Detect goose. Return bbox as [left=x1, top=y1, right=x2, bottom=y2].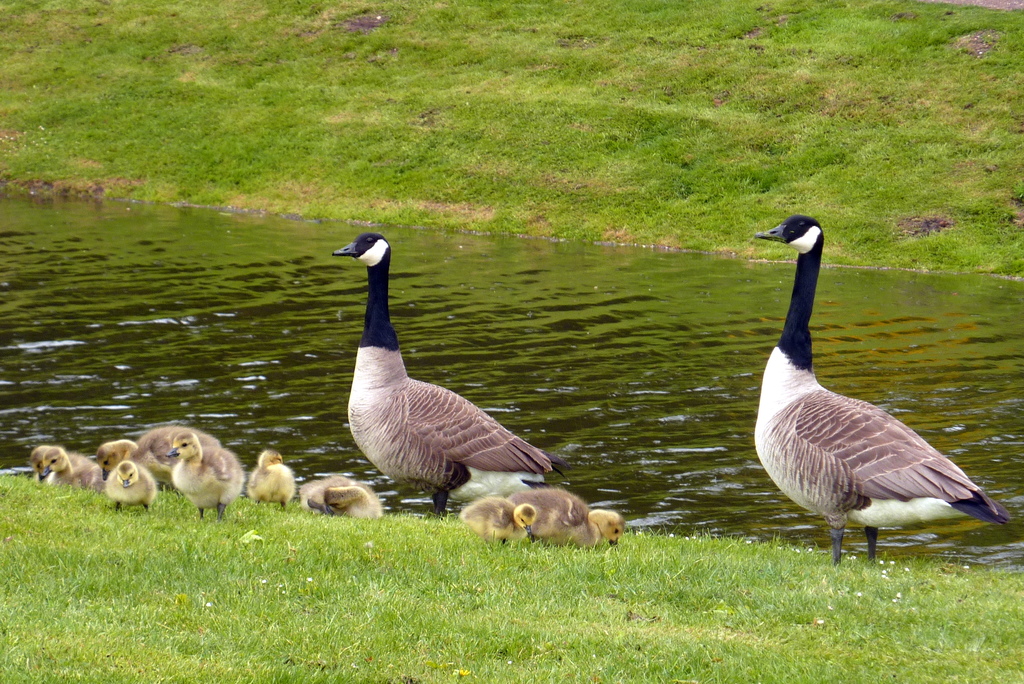
[left=747, top=218, right=1012, bottom=566].
